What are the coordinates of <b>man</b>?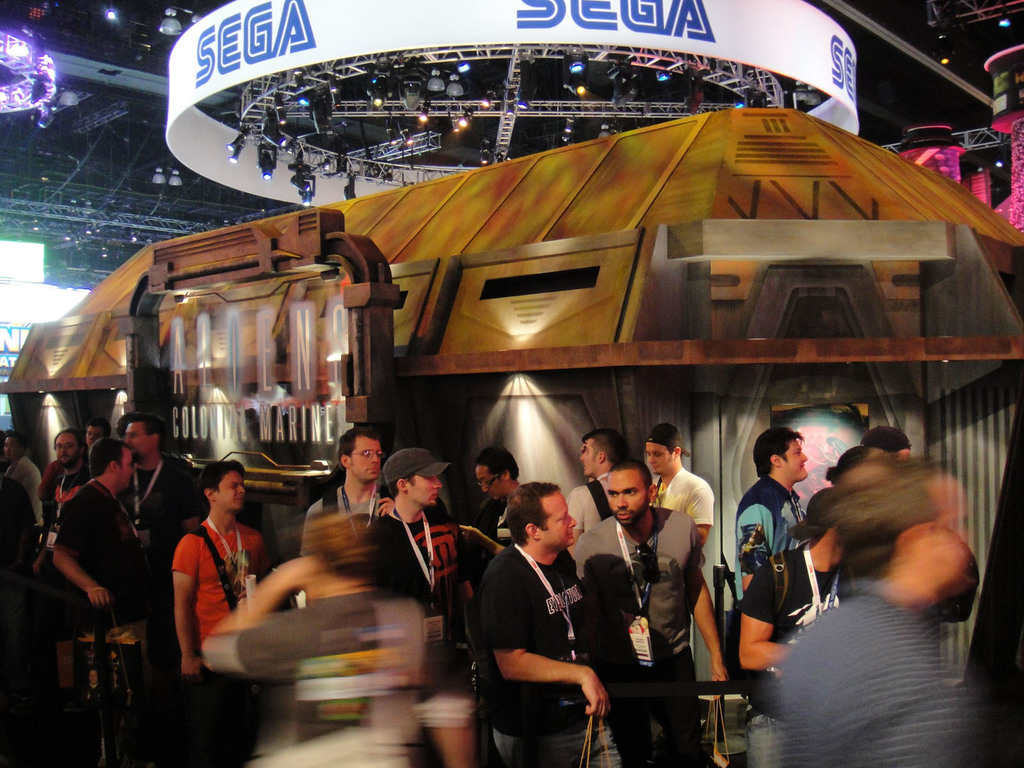
[460,462,620,760].
